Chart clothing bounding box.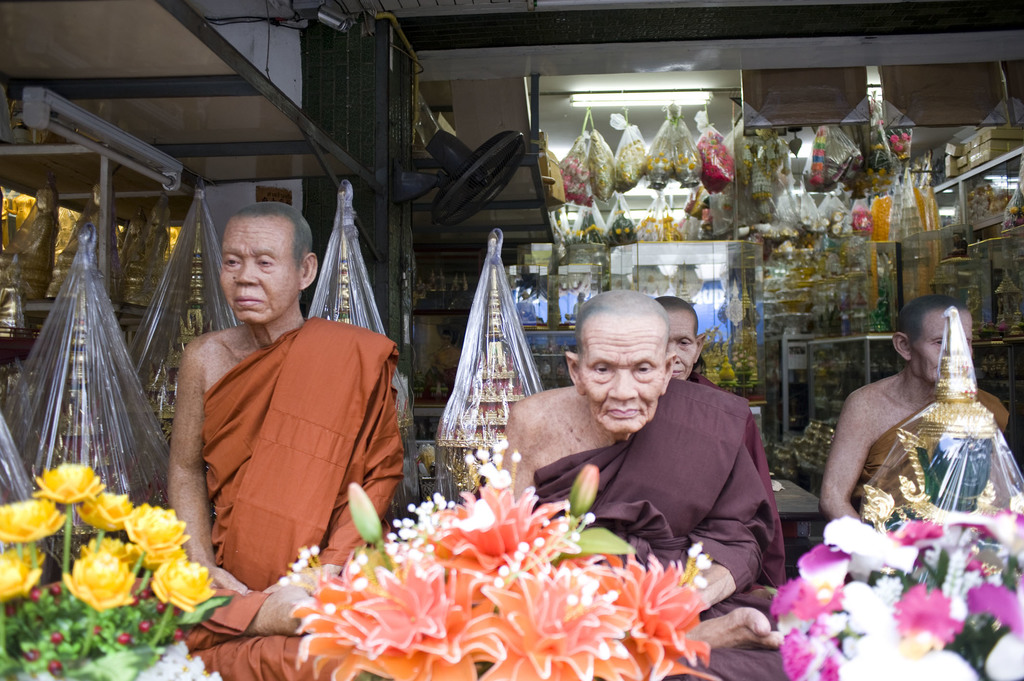
Charted: {"x1": 850, "y1": 392, "x2": 1014, "y2": 509}.
